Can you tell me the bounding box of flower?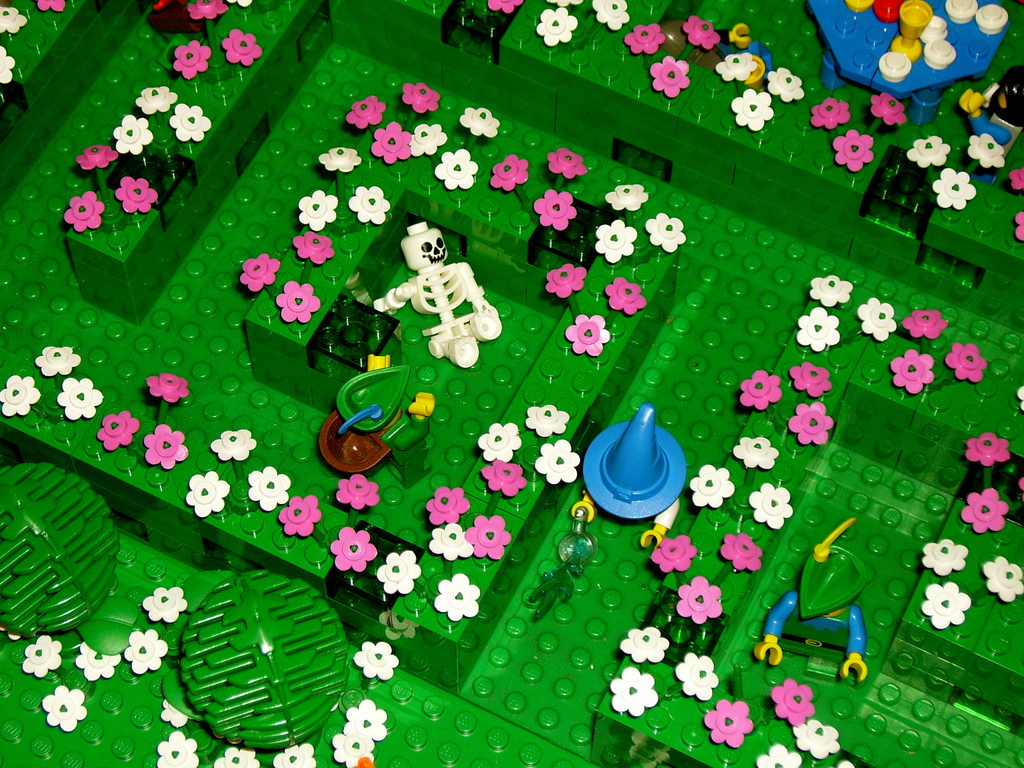
crop(944, 340, 986, 387).
